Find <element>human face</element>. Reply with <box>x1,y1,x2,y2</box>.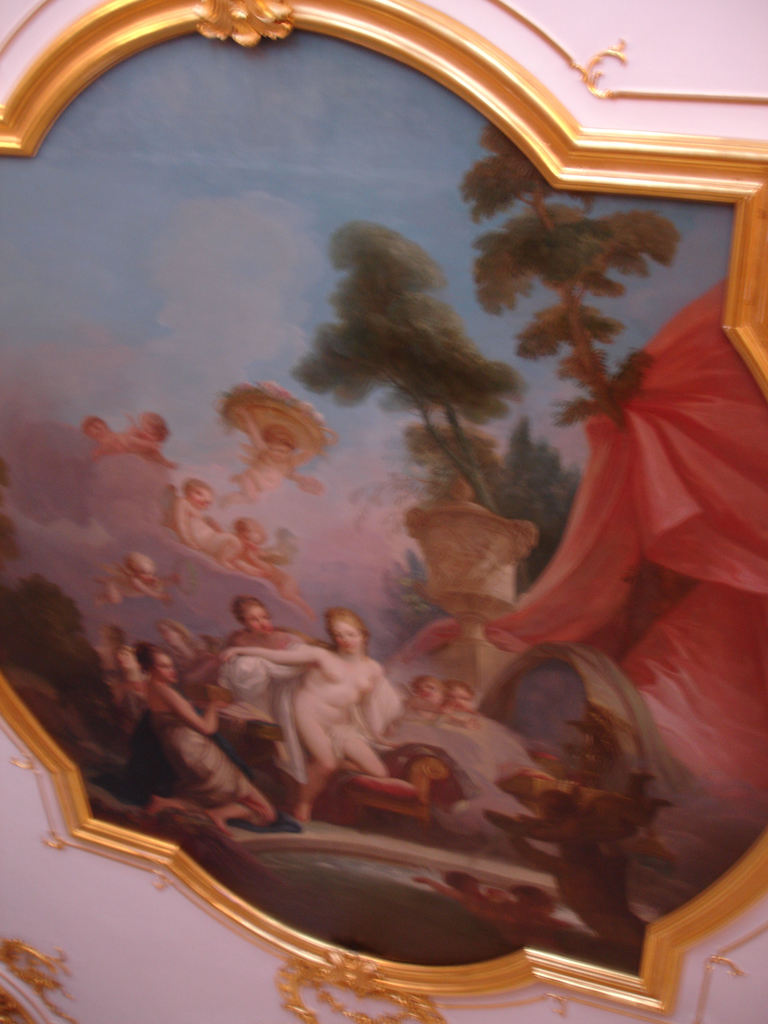
<box>241,605,281,641</box>.
